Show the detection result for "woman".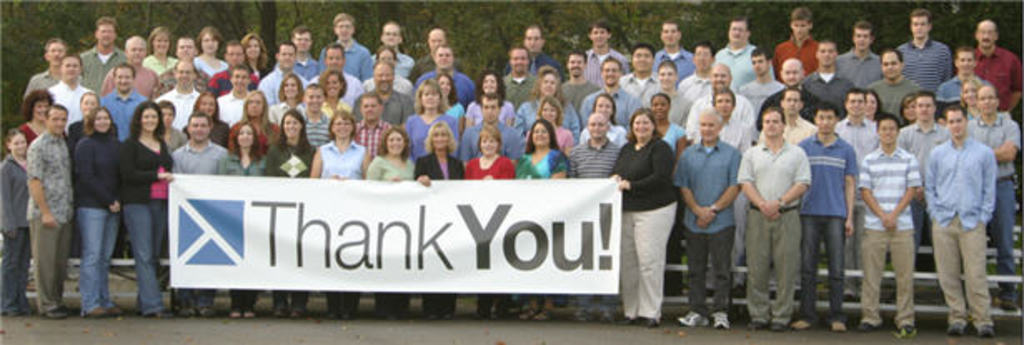
pyautogui.locateOnScreen(68, 92, 122, 258).
